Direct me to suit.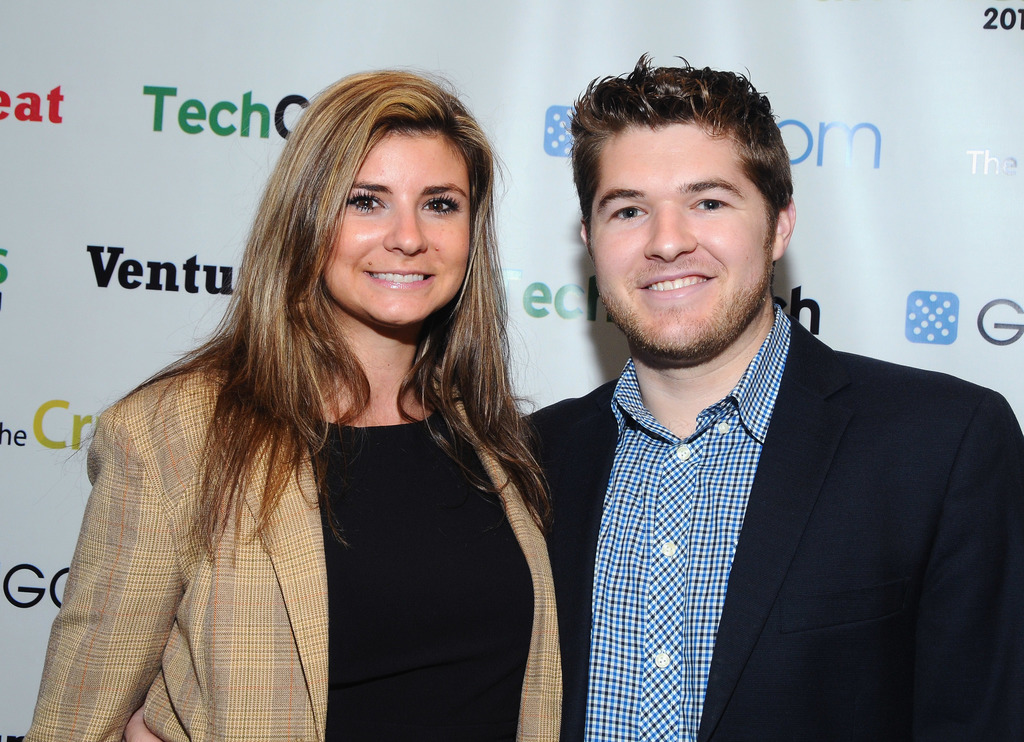
Direction: 26, 354, 557, 741.
